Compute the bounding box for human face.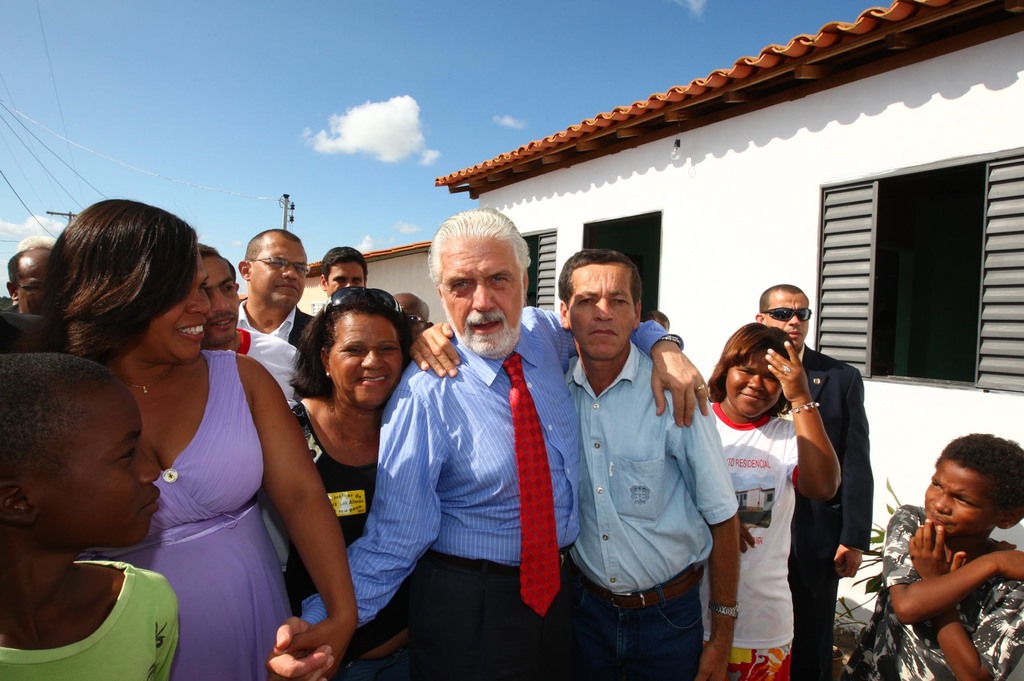
bbox=[204, 251, 238, 343].
